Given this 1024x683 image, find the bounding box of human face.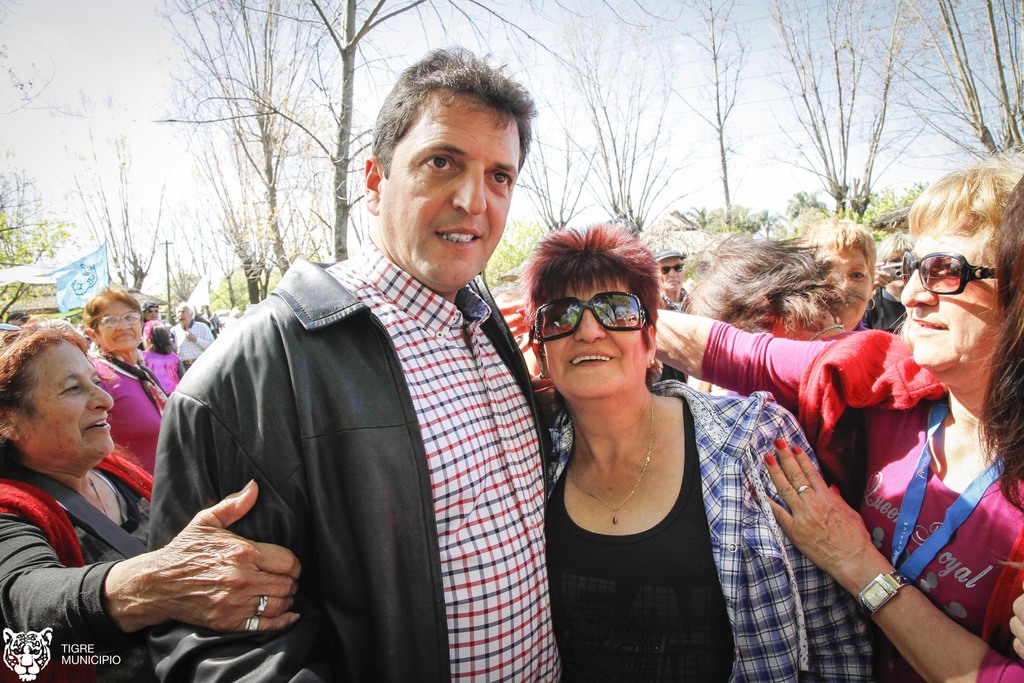
{"left": 383, "top": 90, "right": 520, "bottom": 284}.
